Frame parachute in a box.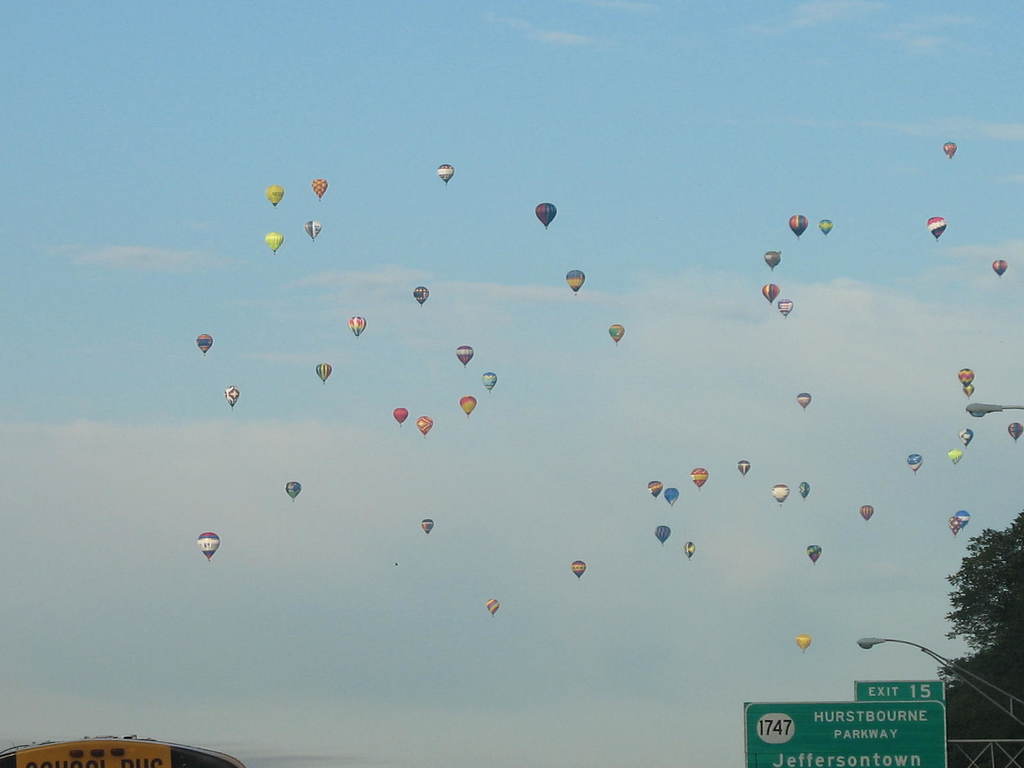
262:182:282:209.
